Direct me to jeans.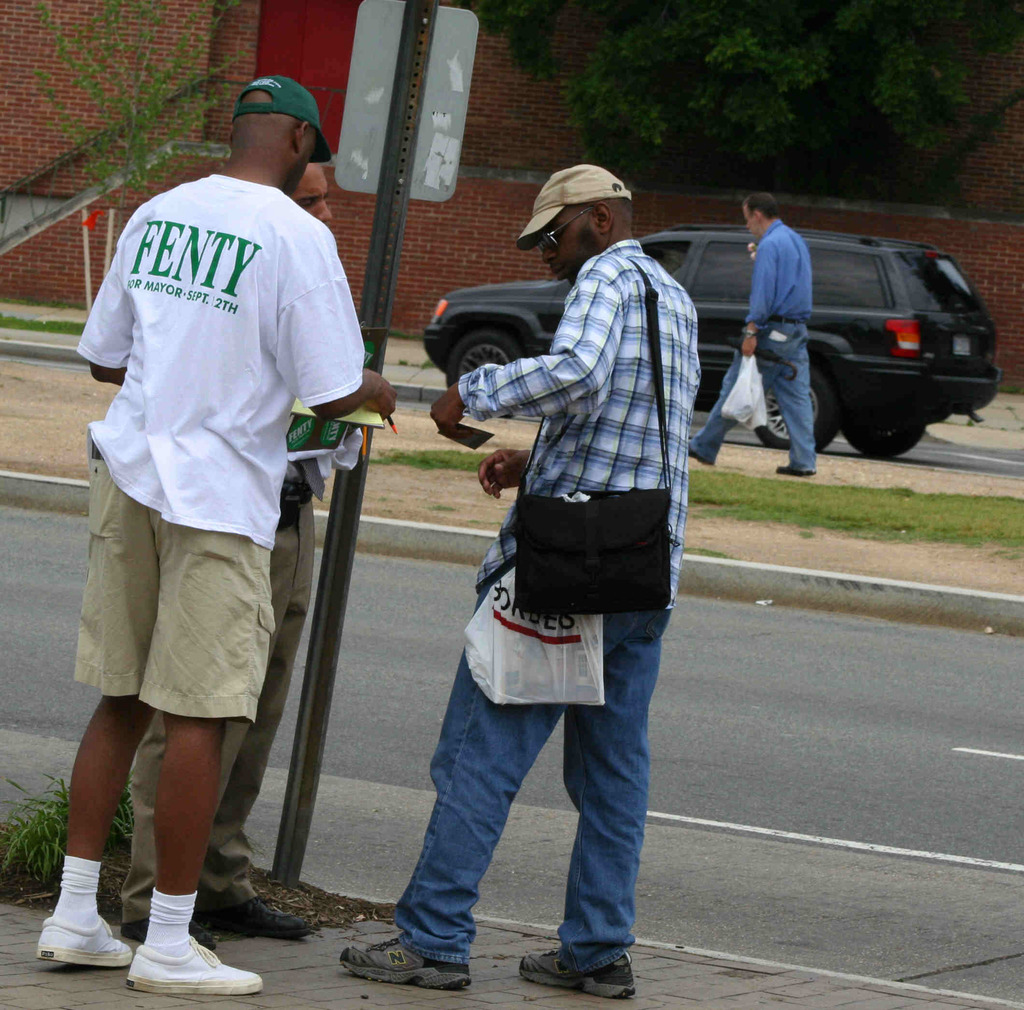
Direction: rect(691, 322, 817, 469).
